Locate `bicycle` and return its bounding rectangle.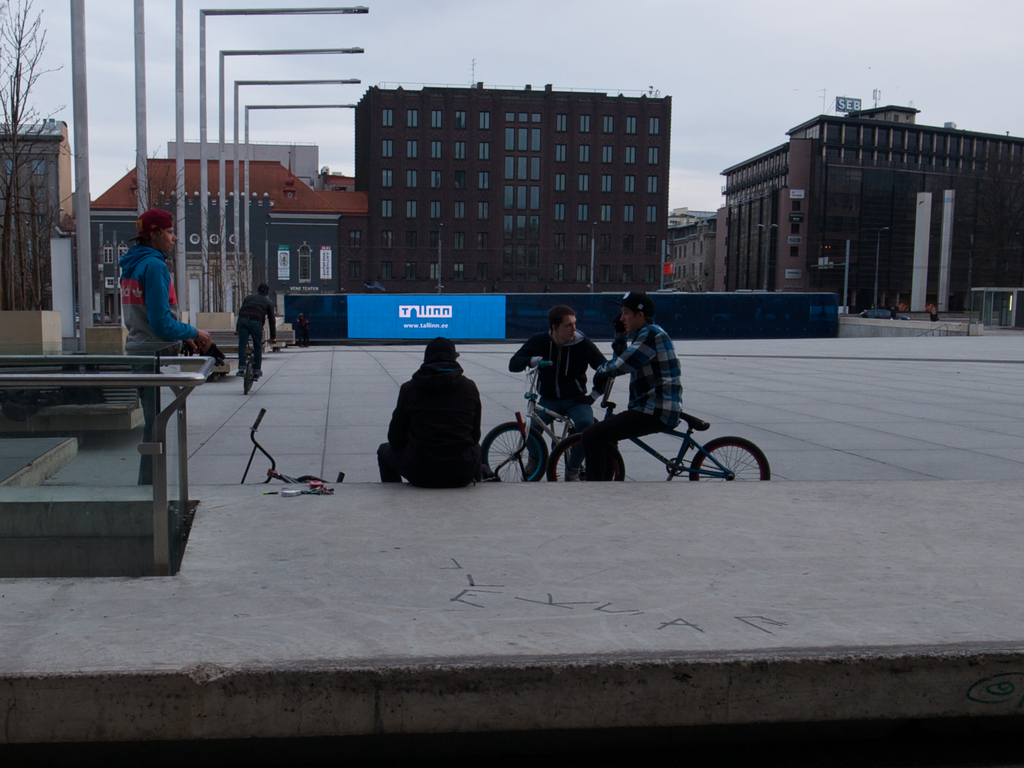
bbox=(238, 406, 346, 486).
